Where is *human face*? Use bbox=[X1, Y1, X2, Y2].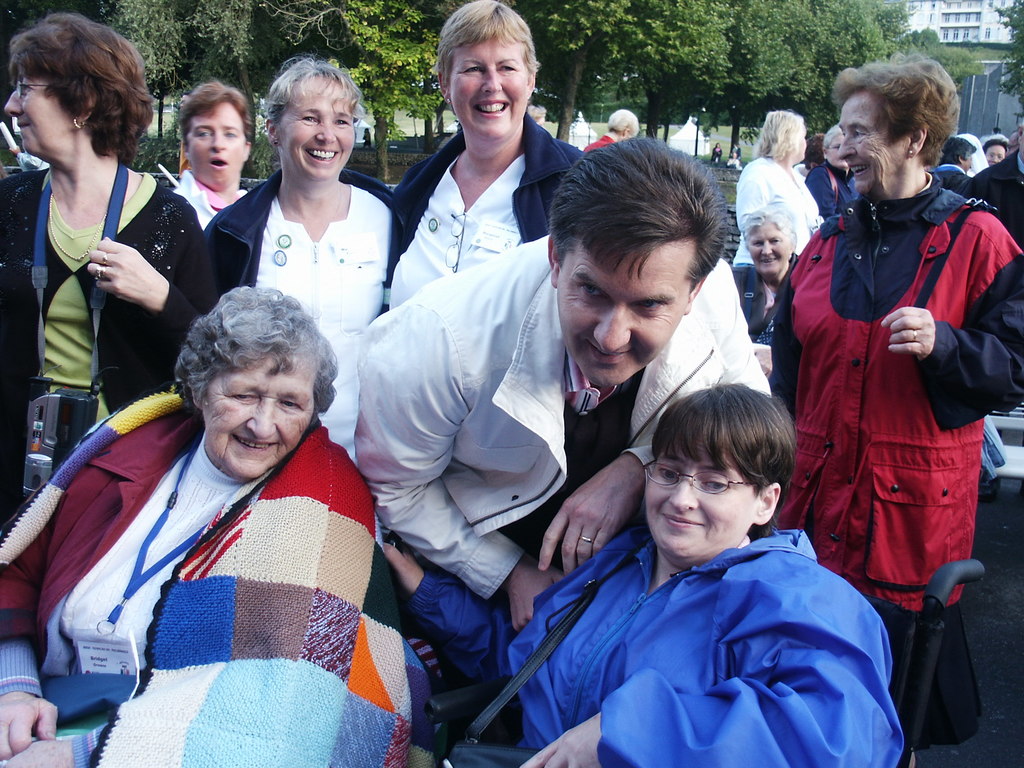
bbox=[982, 140, 1005, 166].
